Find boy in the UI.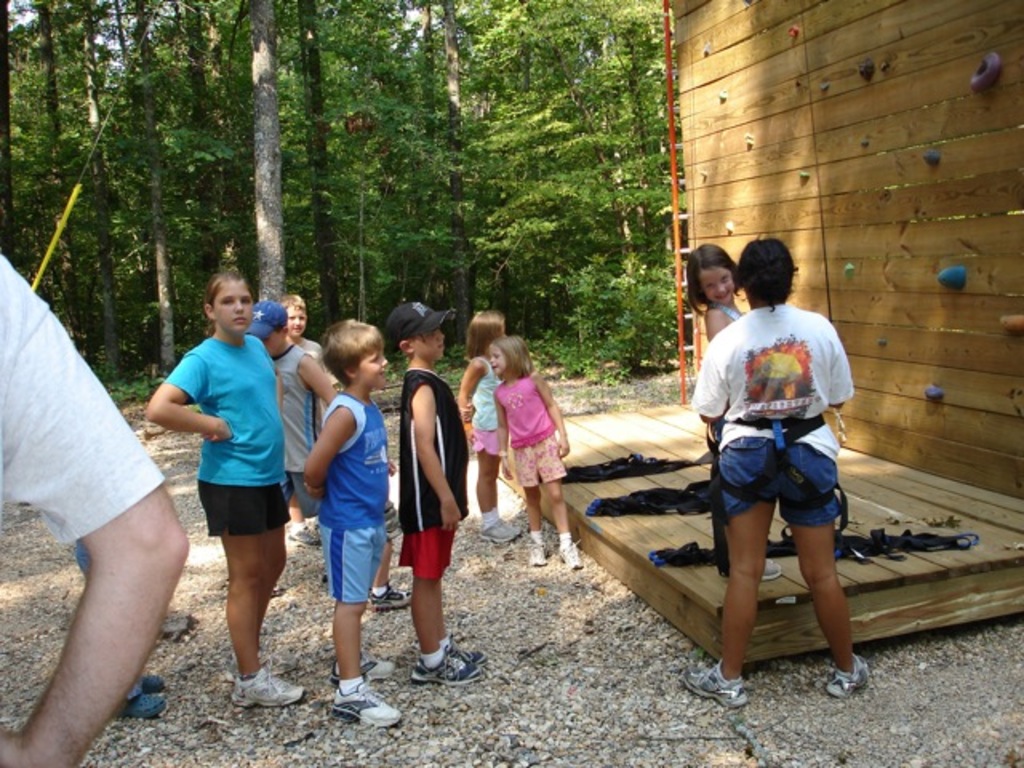
UI element at detection(280, 294, 339, 389).
